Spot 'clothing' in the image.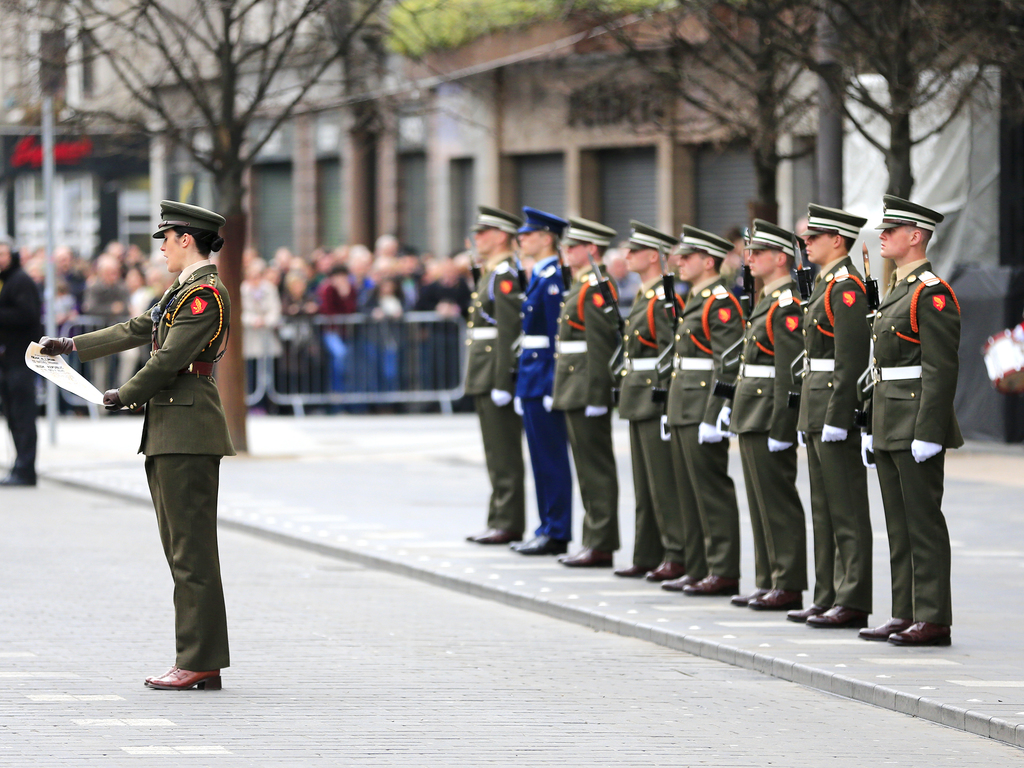
'clothing' found at {"left": 70, "top": 257, "right": 241, "bottom": 675}.
